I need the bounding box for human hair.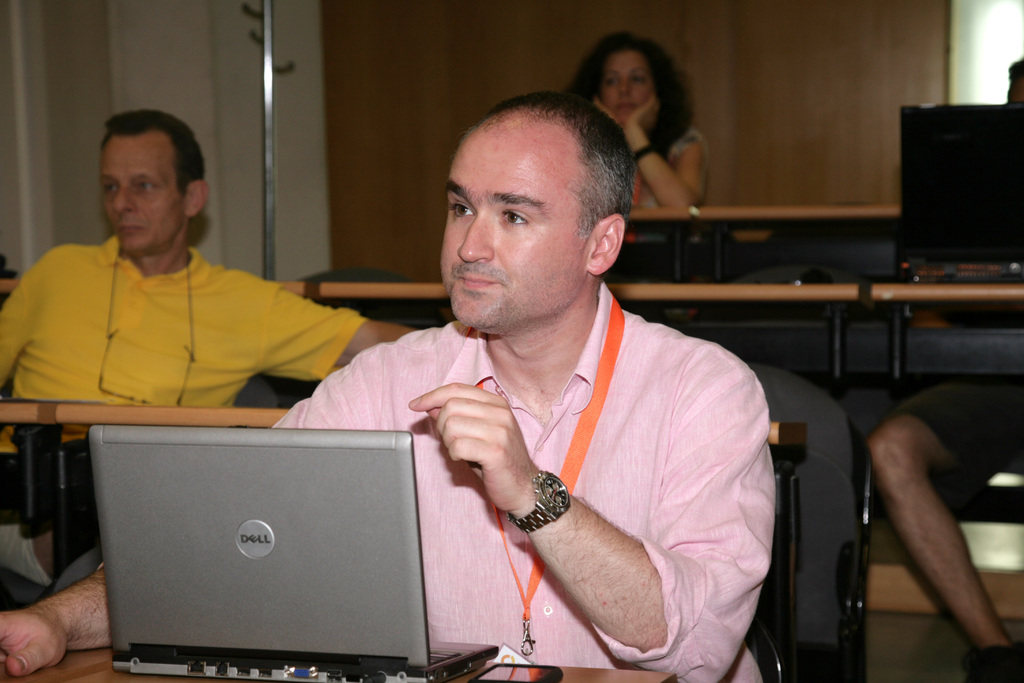
Here it is: 568 31 694 158.
